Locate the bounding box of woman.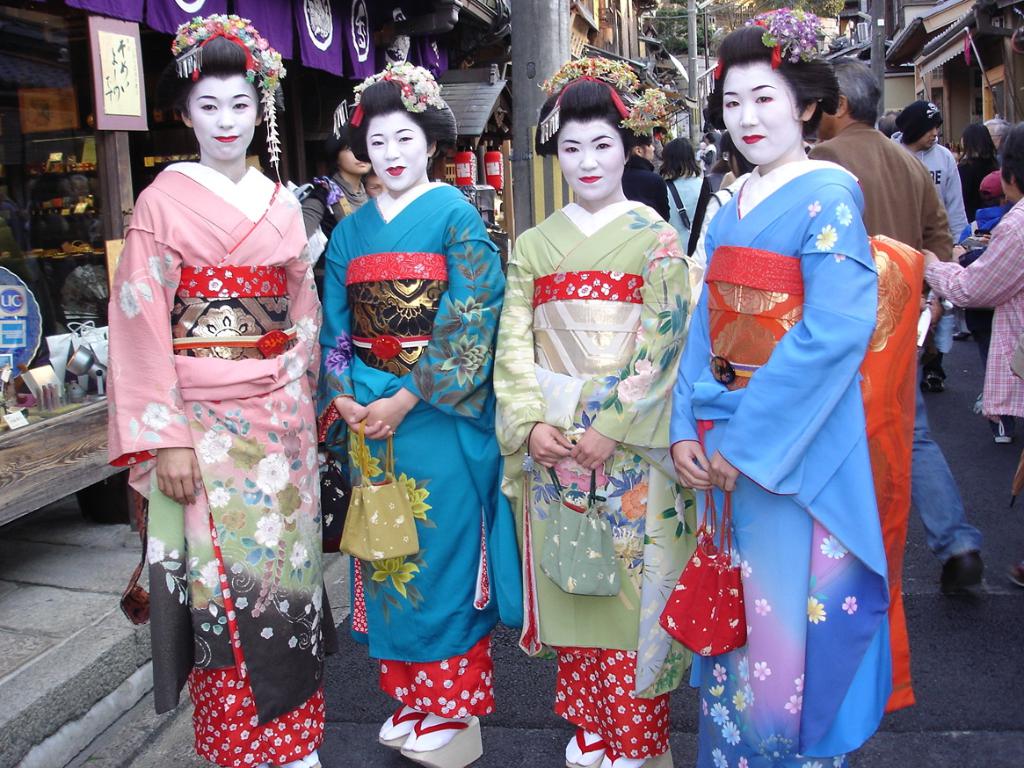
Bounding box: region(102, 6, 327, 767).
